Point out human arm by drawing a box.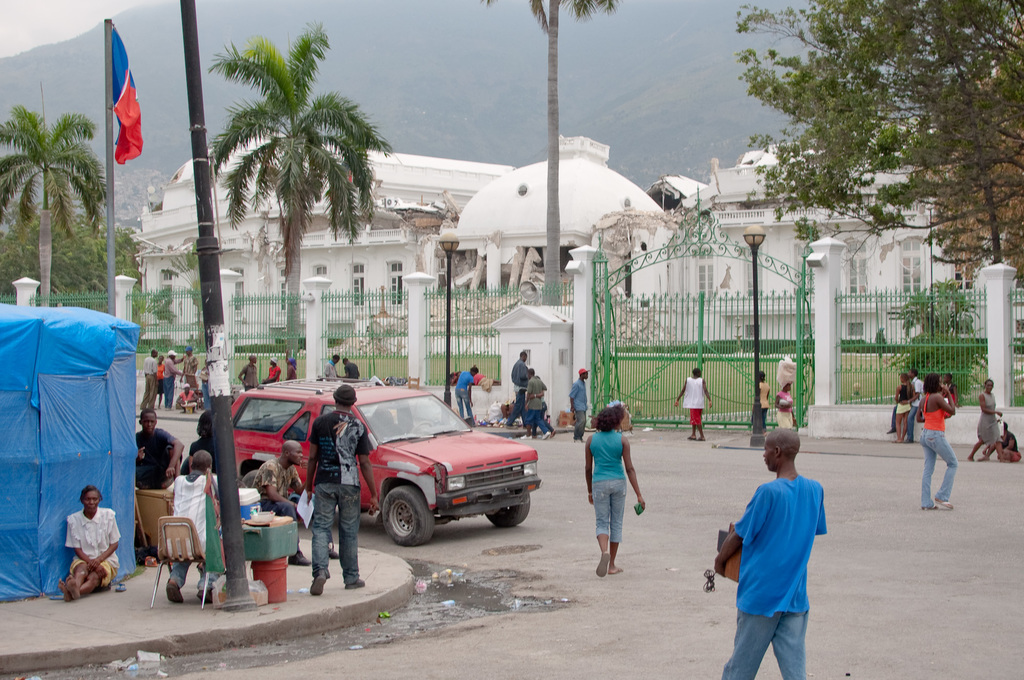
560/377/580/416.
